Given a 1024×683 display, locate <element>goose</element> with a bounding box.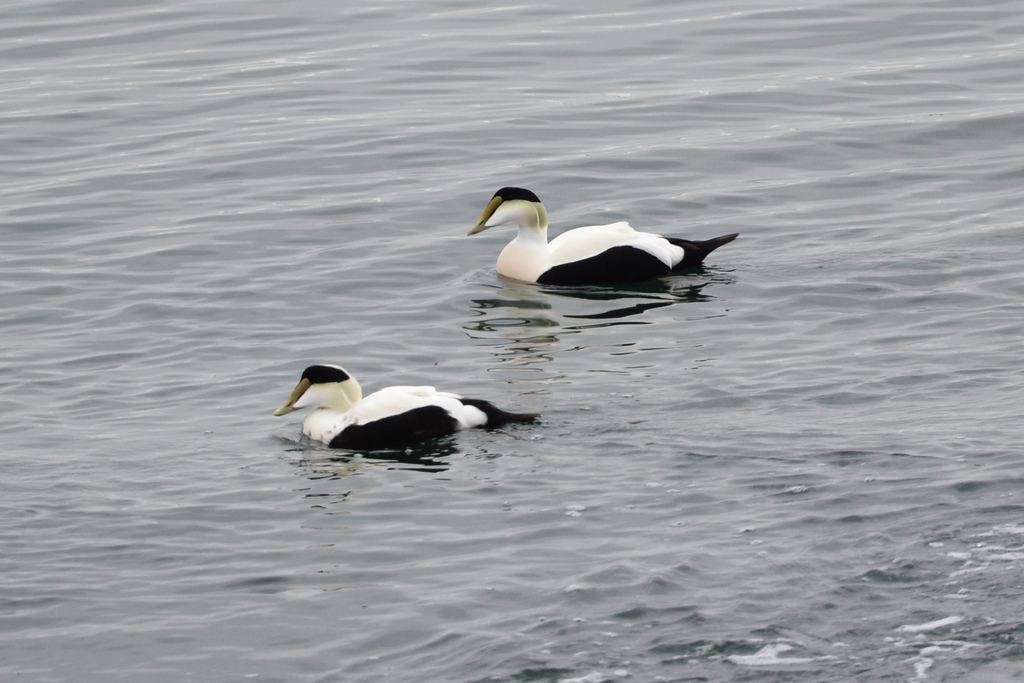
Located: left=461, top=185, right=730, bottom=292.
